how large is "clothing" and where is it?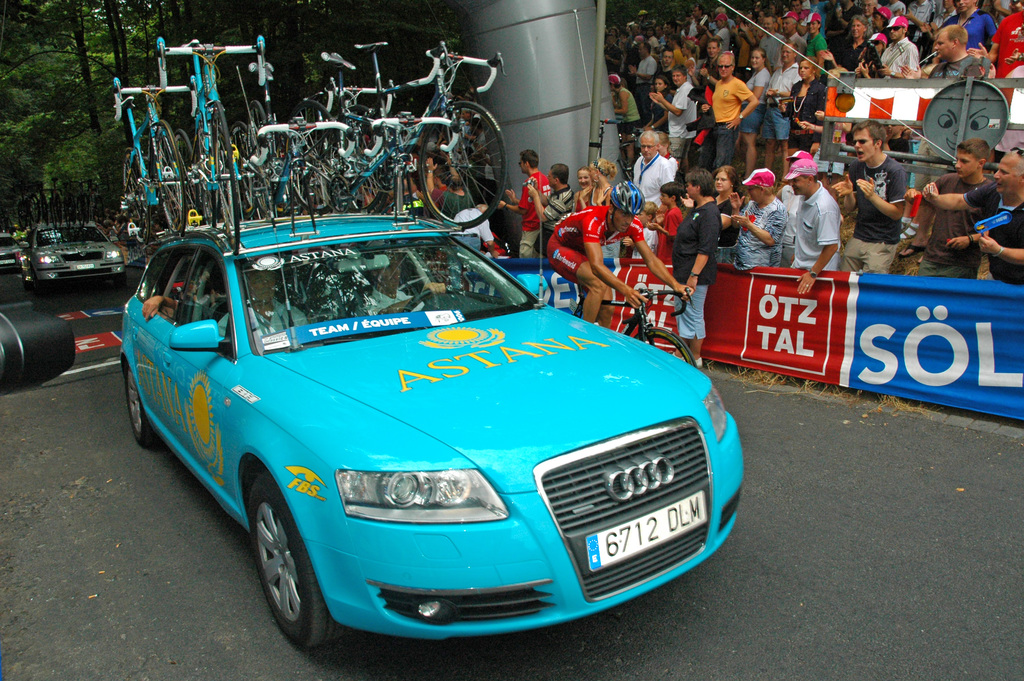
Bounding box: locate(689, 17, 710, 38).
